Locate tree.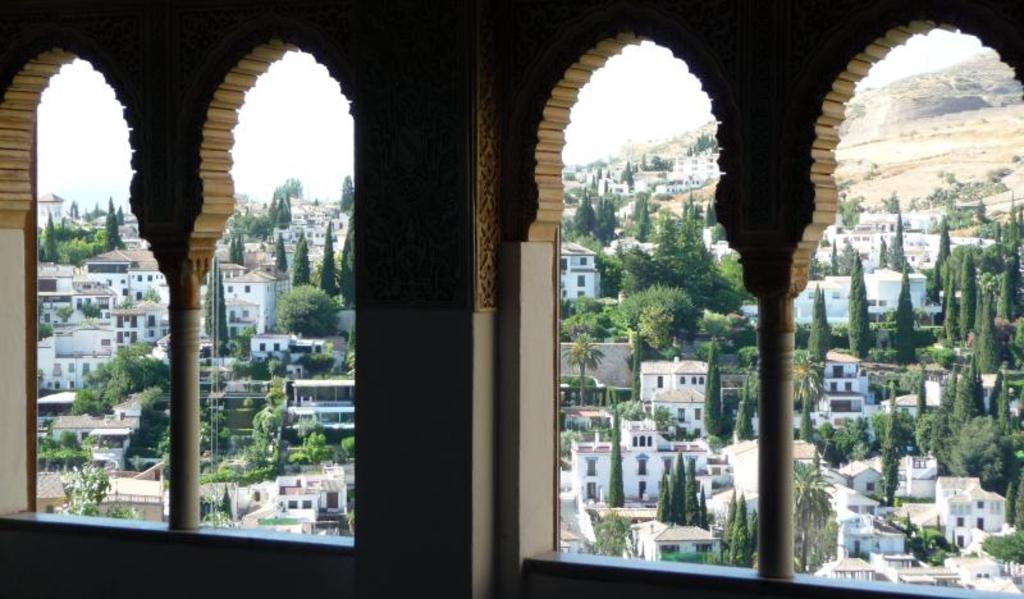
Bounding box: bbox=(317, 223, 342, 297).
